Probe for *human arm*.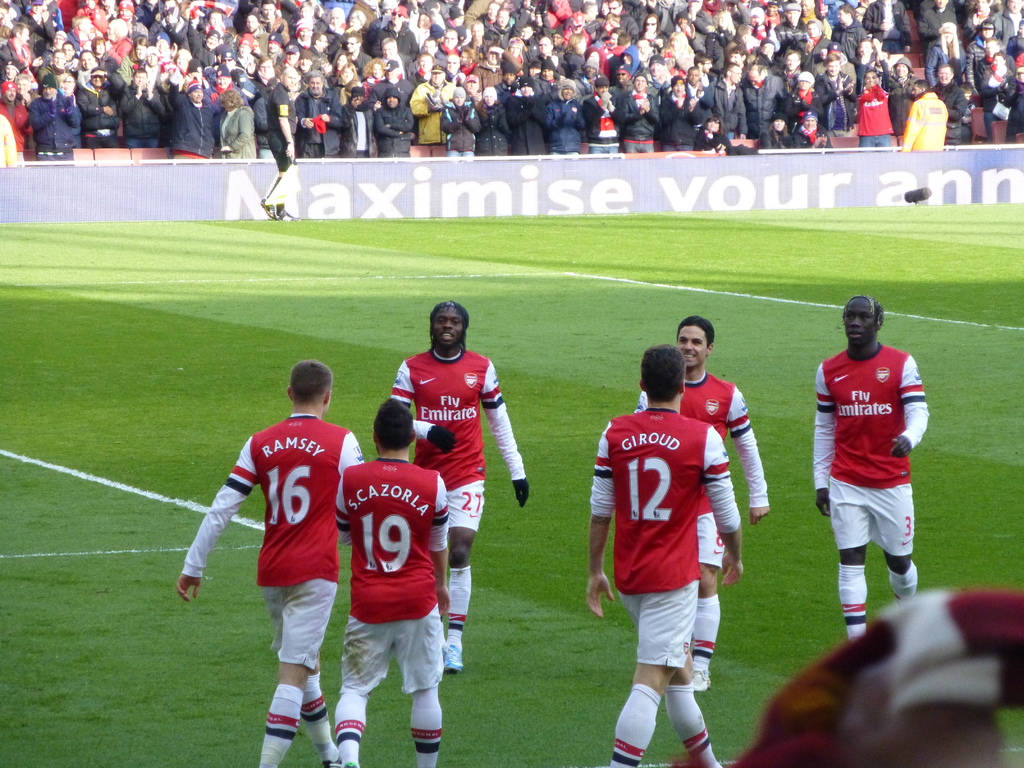
Probe result: {"x1": 898, "y1": 346, "x2": 922, "y2": 463}.
